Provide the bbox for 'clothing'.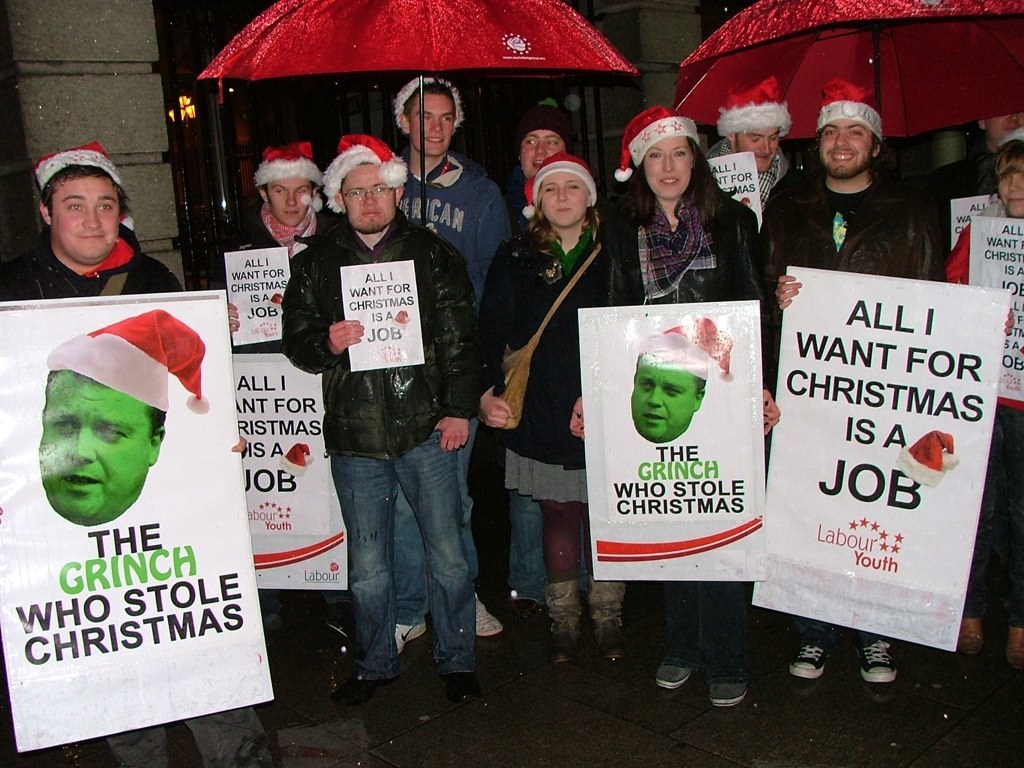
(left=480, top=217, right=623, bottom=507).
